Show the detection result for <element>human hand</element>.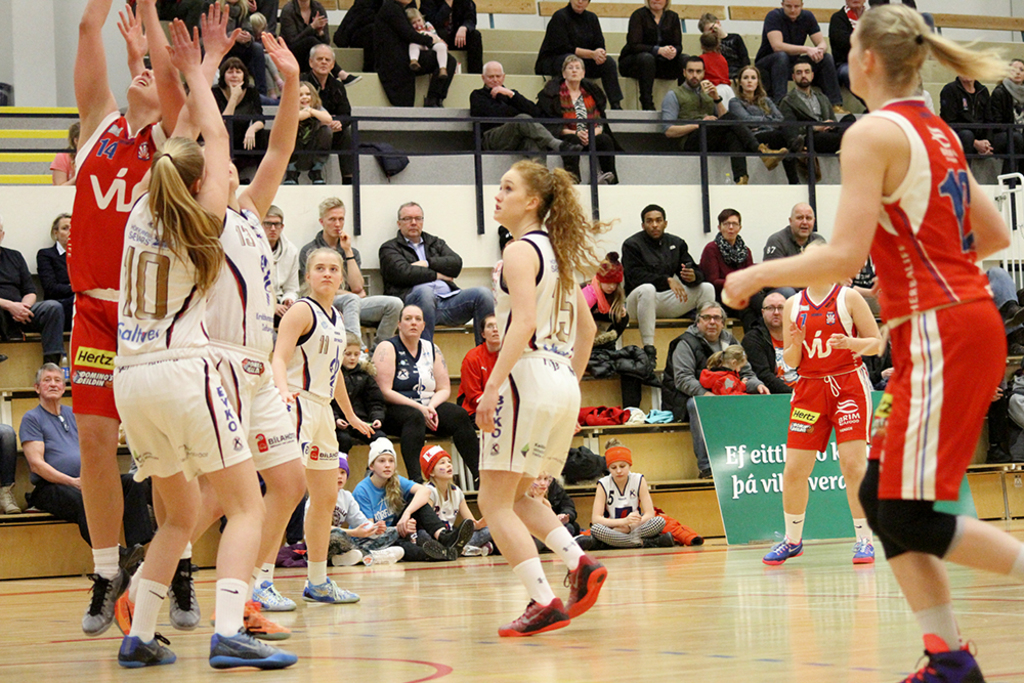
(758, 383, 771, 397).
